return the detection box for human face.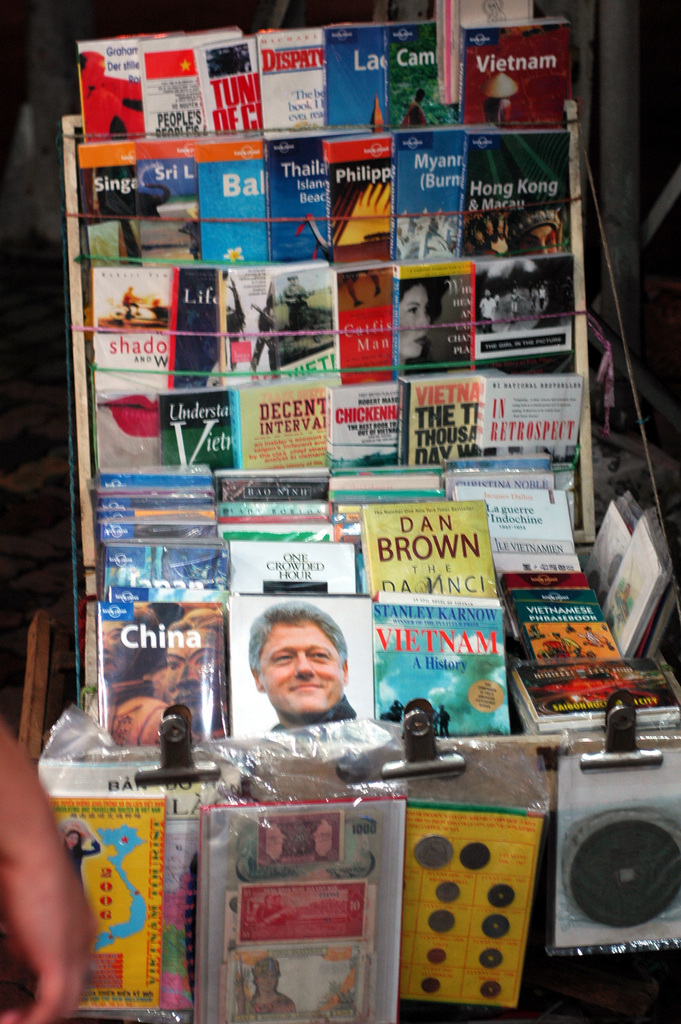
[x1=254, y1=625, x2=343, y2=712].
